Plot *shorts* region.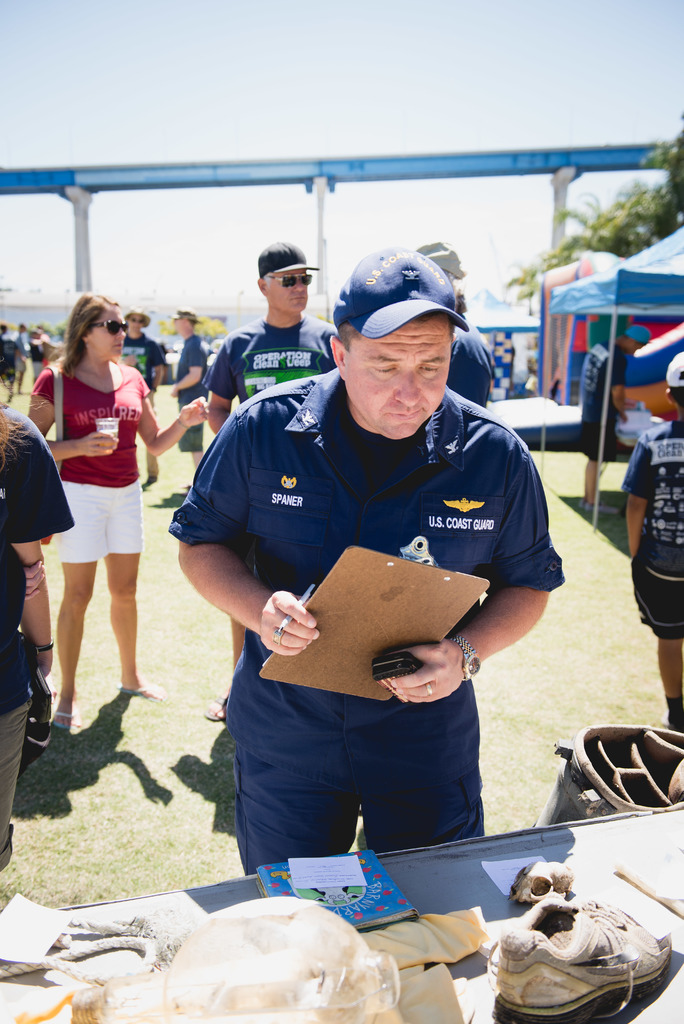
Plotted at select_region(56, 470, 133, 556).
